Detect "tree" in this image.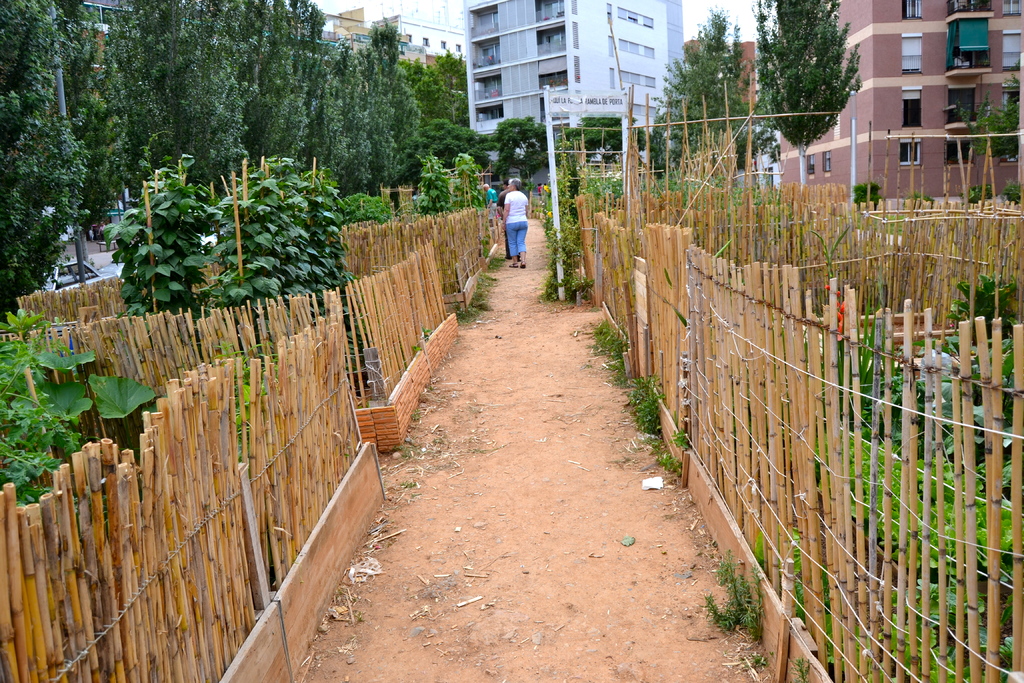
Detection: x1=952, y1=79, x2=1022, y2=164.
